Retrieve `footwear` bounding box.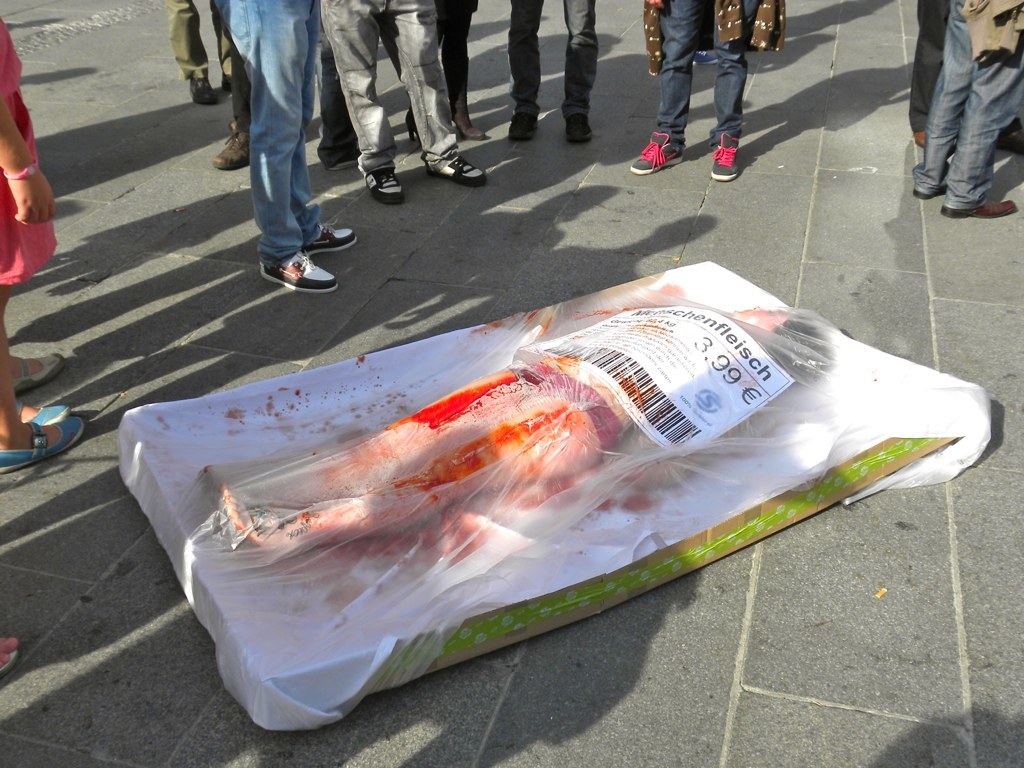
Bounding box: Rect(706, 130, 746, 185).
